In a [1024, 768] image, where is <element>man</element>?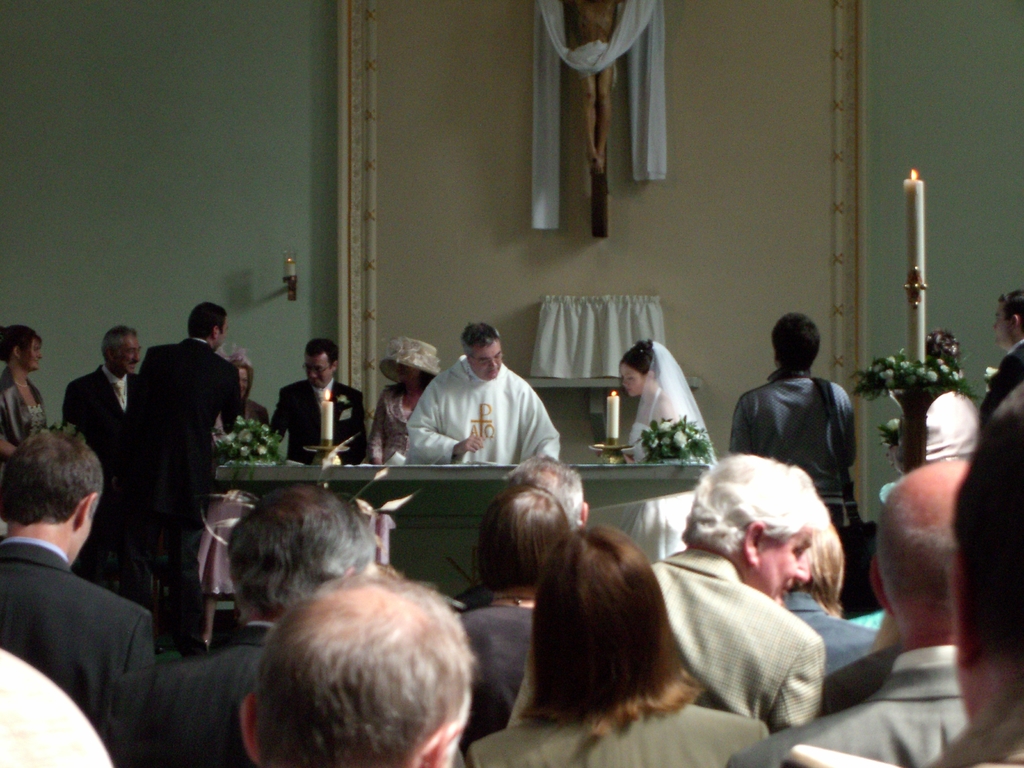
980/289/1023/420.
